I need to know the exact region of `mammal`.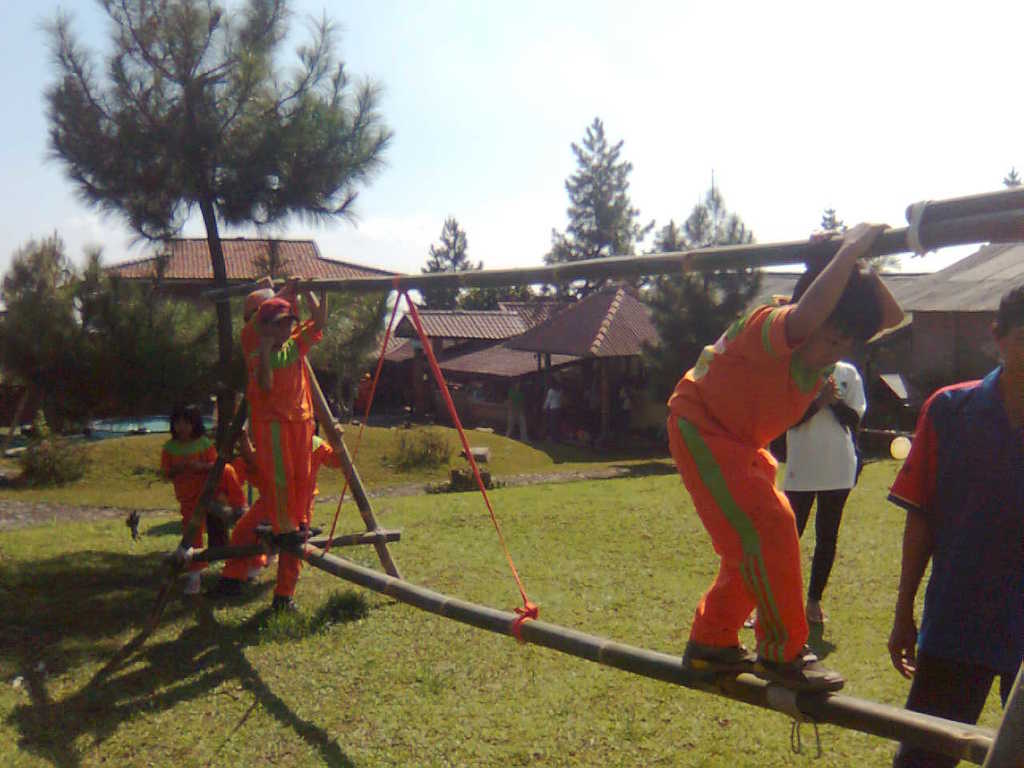
Region: <bbox>252, 278, 324, 538</bbox>.
